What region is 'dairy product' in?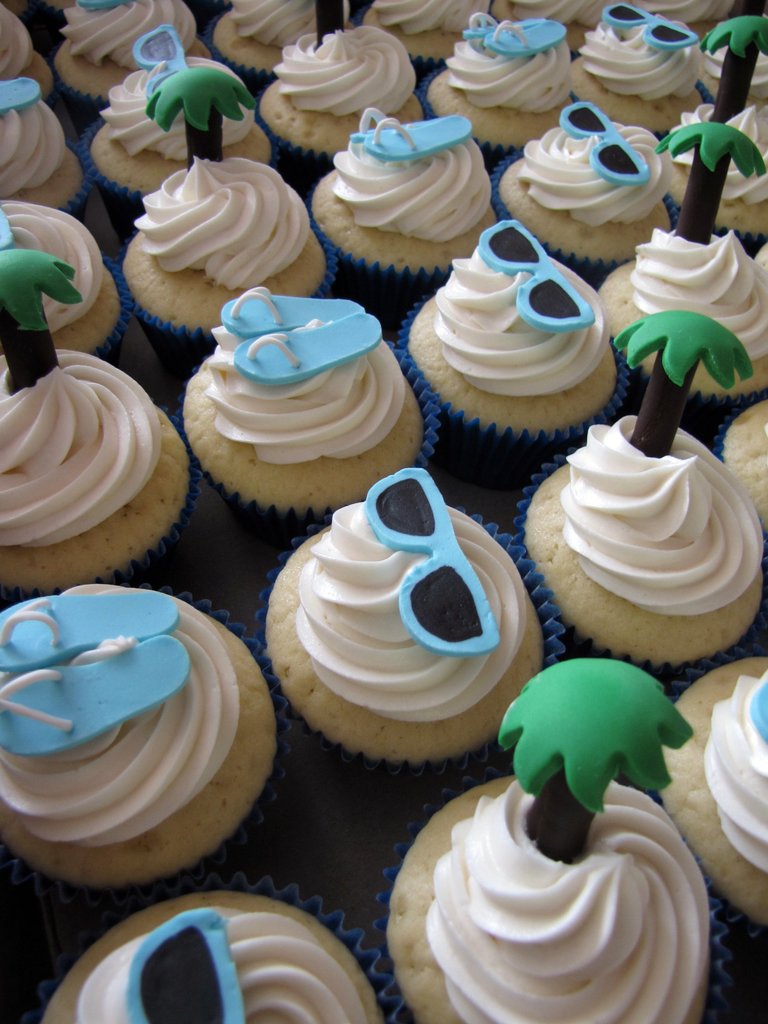
crop(0, 194, 105, 328).
